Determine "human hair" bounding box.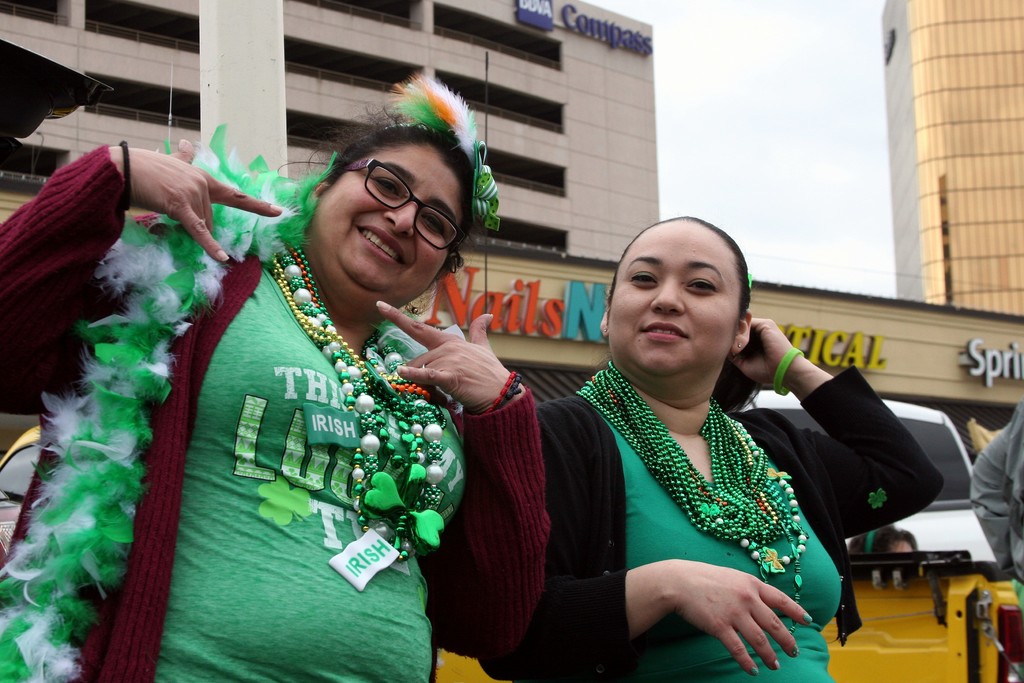
Determined: [left=847, top=527, right=916, bottom=554].
